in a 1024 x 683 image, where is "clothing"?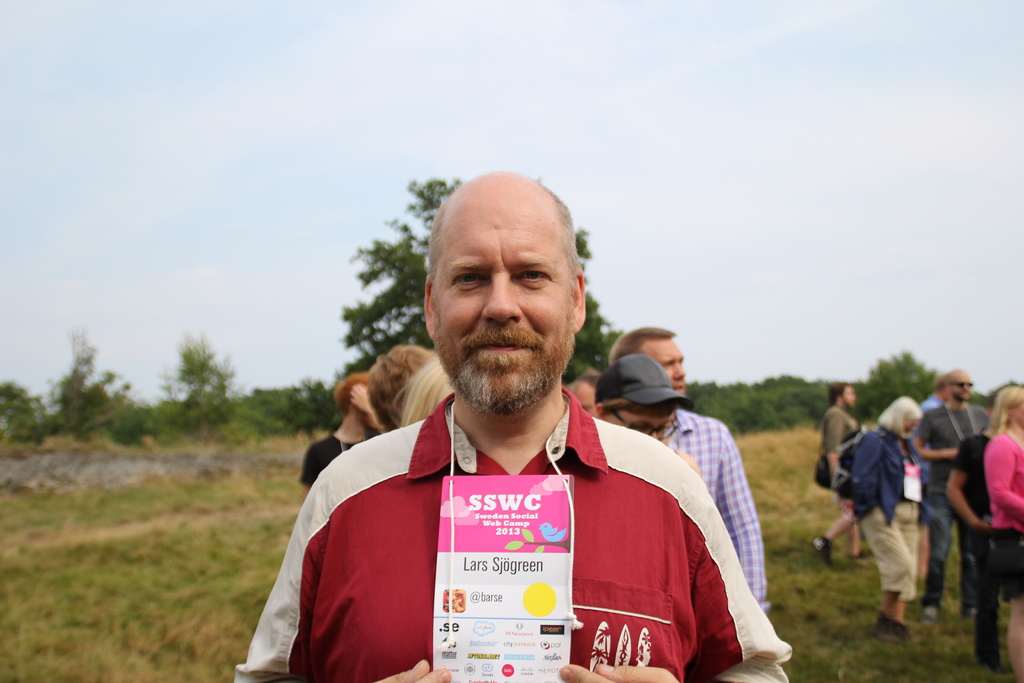
(left=299, top=427, right=369, bottom=494).
